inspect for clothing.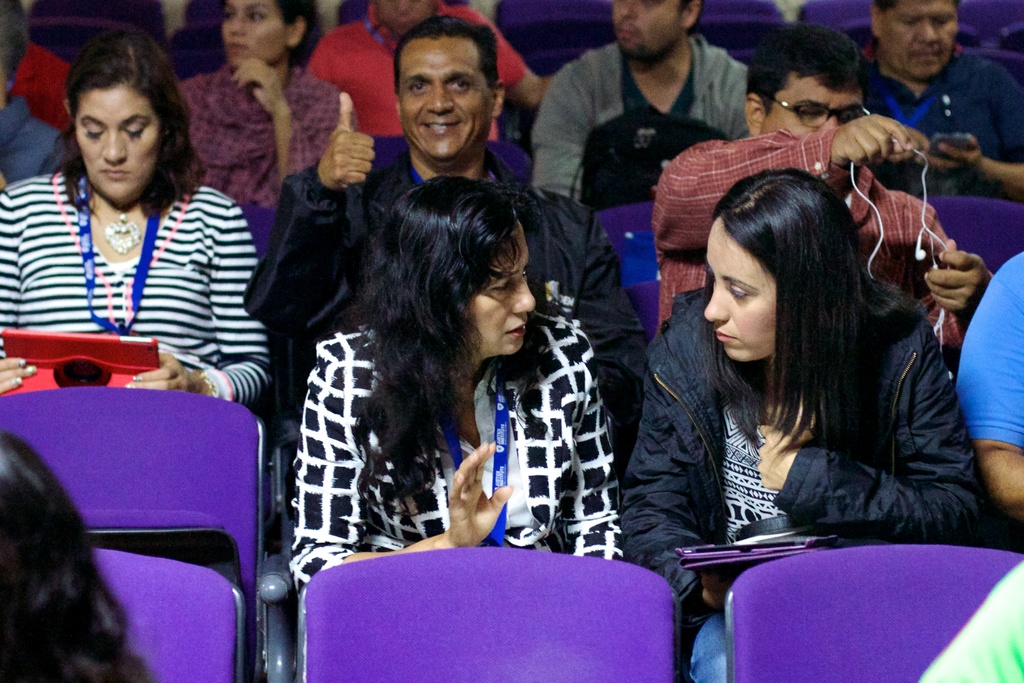
Inspection: region(287, 311, 627, 572).
